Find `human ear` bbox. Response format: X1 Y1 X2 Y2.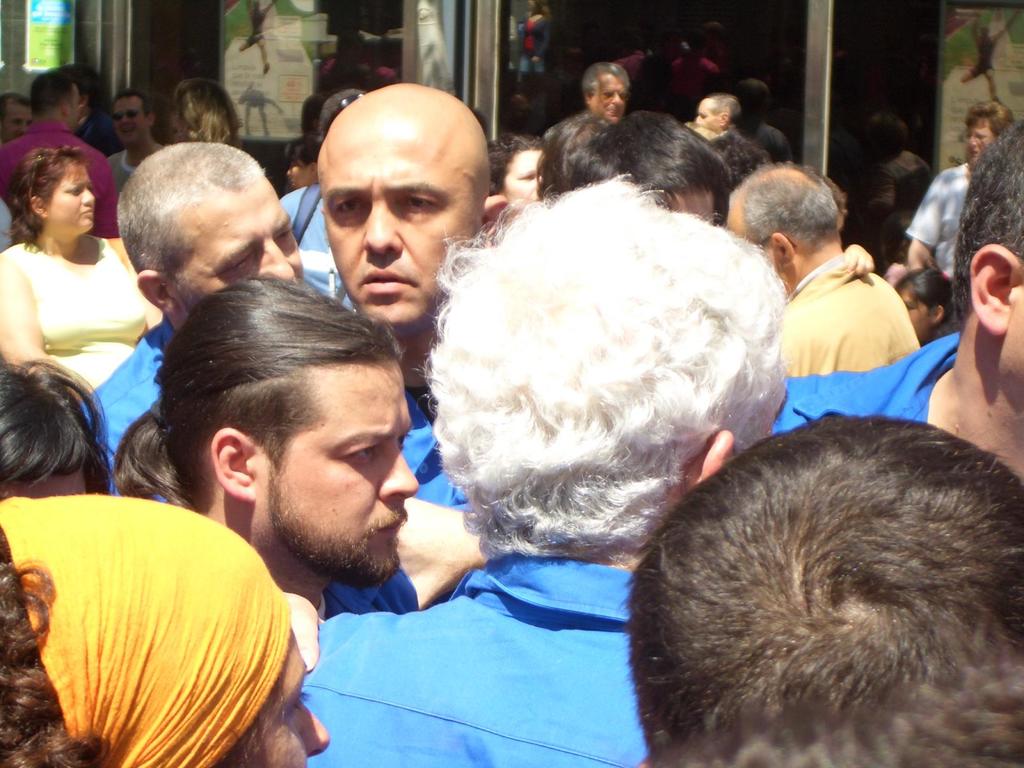
967 245 1020 333.
